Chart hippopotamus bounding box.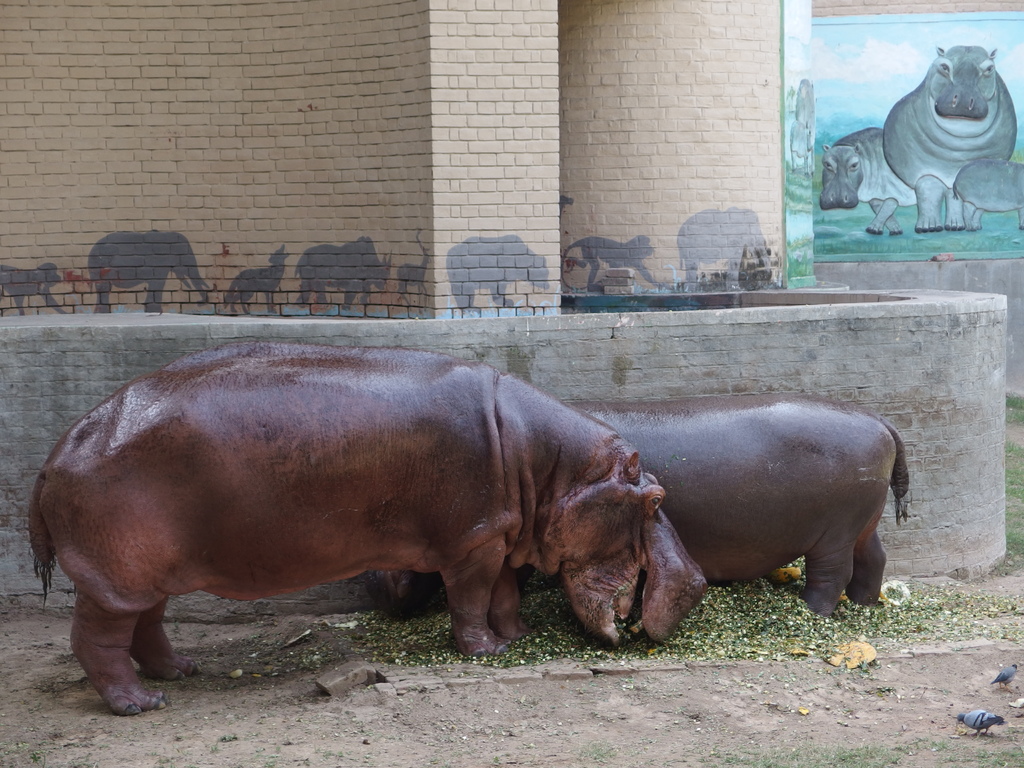
Charted: l=880, t=47, r=1018, b=229.
